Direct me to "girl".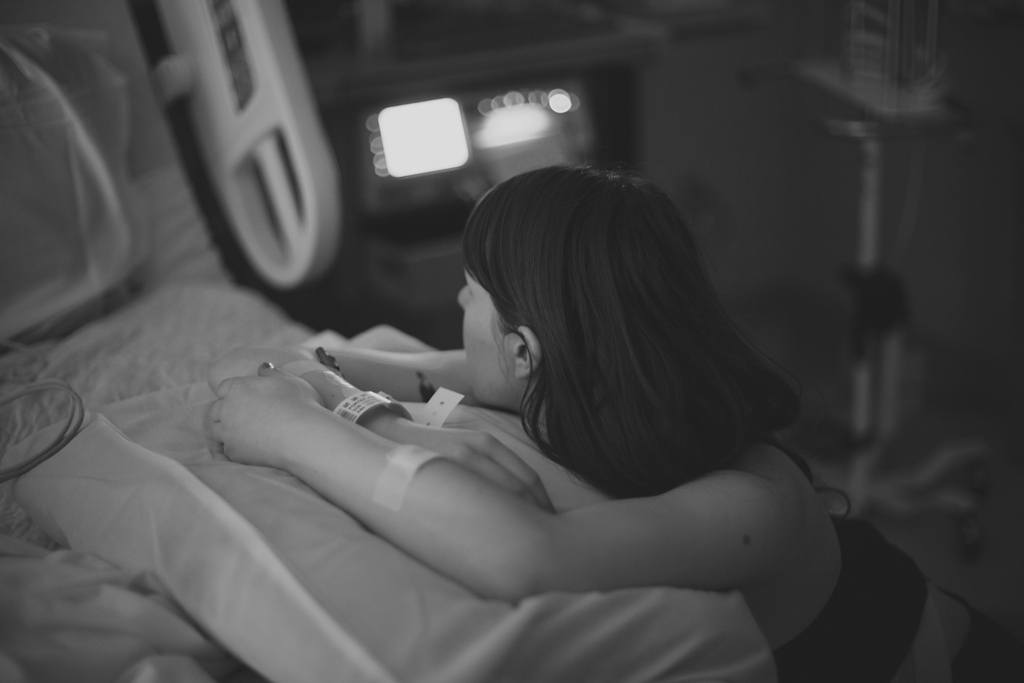
Direction: <bbox>212, 163, 1023, 680</bbox>.
